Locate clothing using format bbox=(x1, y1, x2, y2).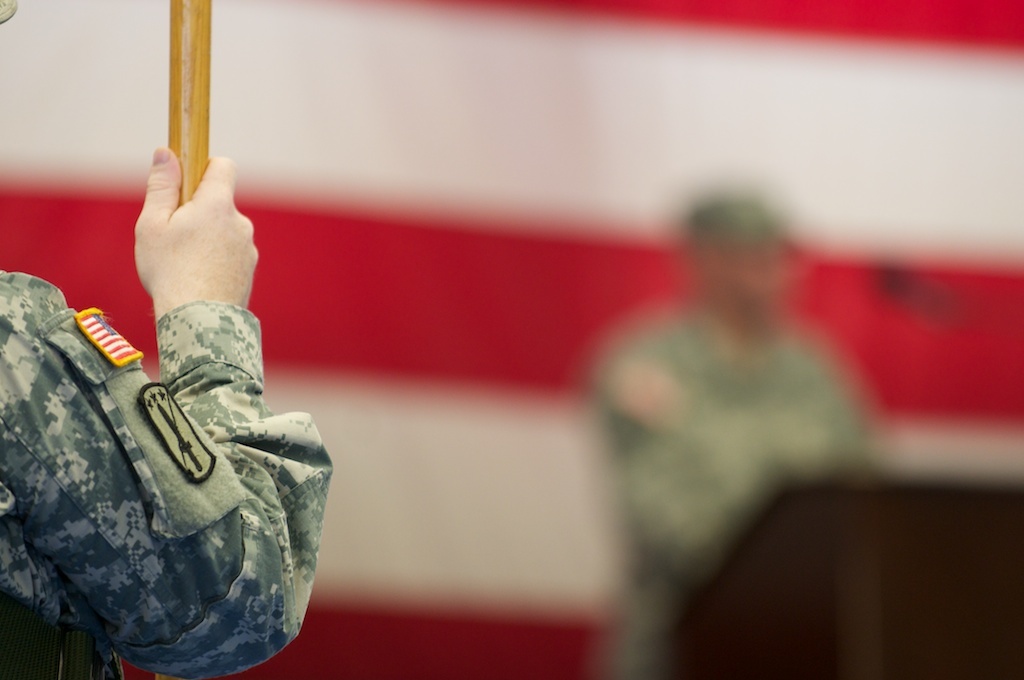
bbox=(590, 297, 874, 679).
